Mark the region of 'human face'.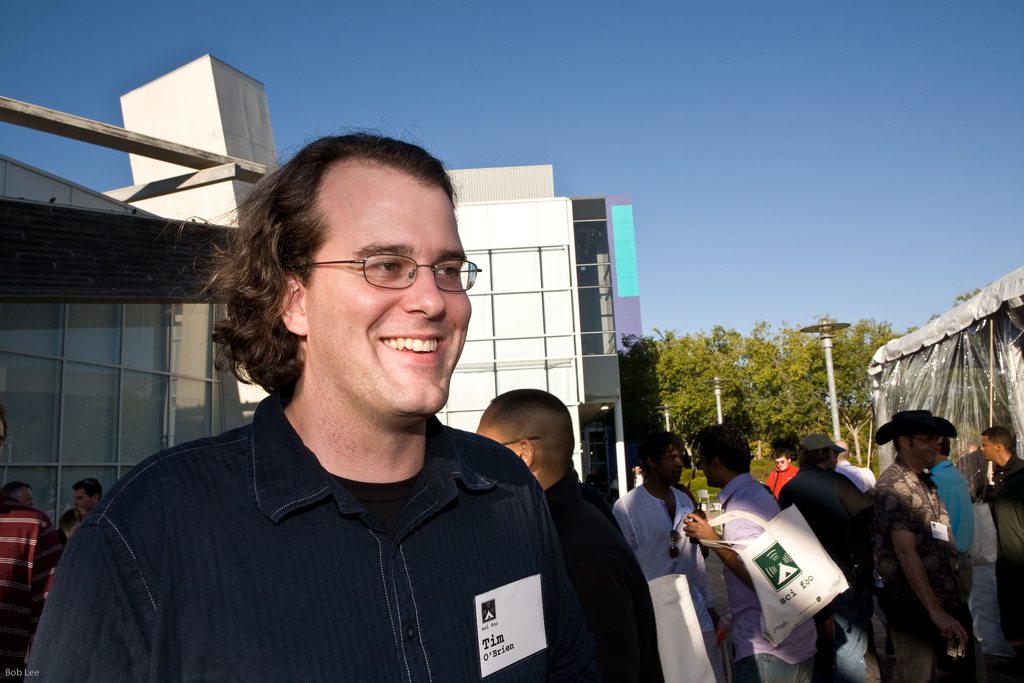
Region: (4, 479, 37, 515).
